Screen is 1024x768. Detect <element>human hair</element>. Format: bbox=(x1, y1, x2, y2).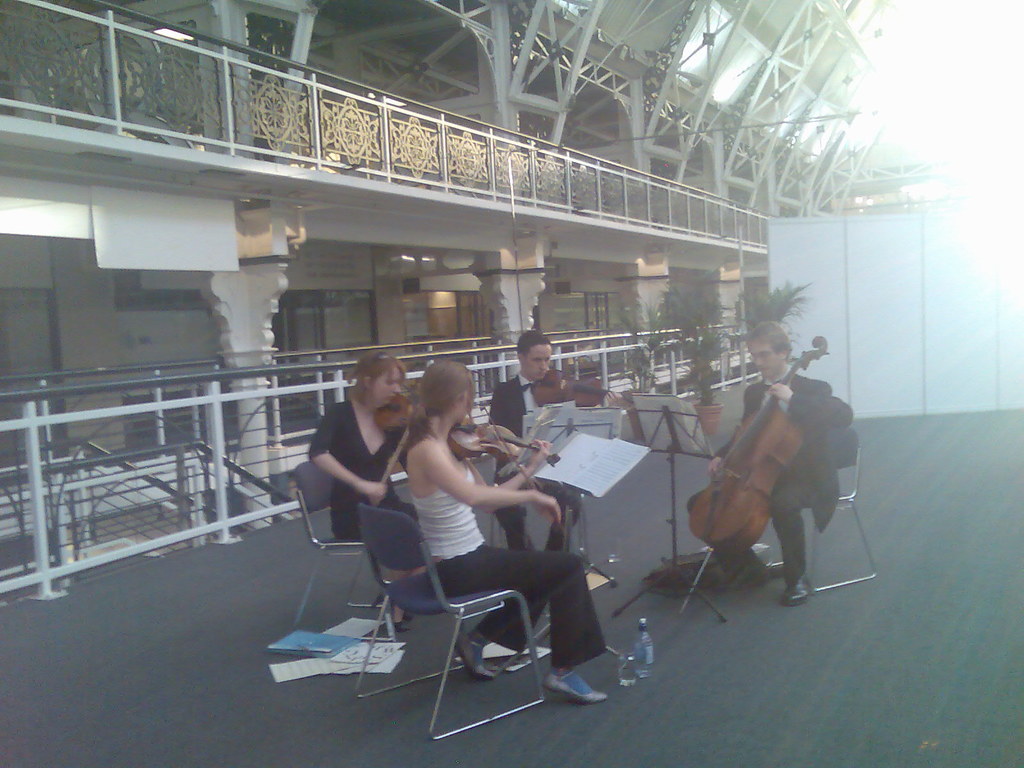
bbox=(516, 333, 554, 355).
